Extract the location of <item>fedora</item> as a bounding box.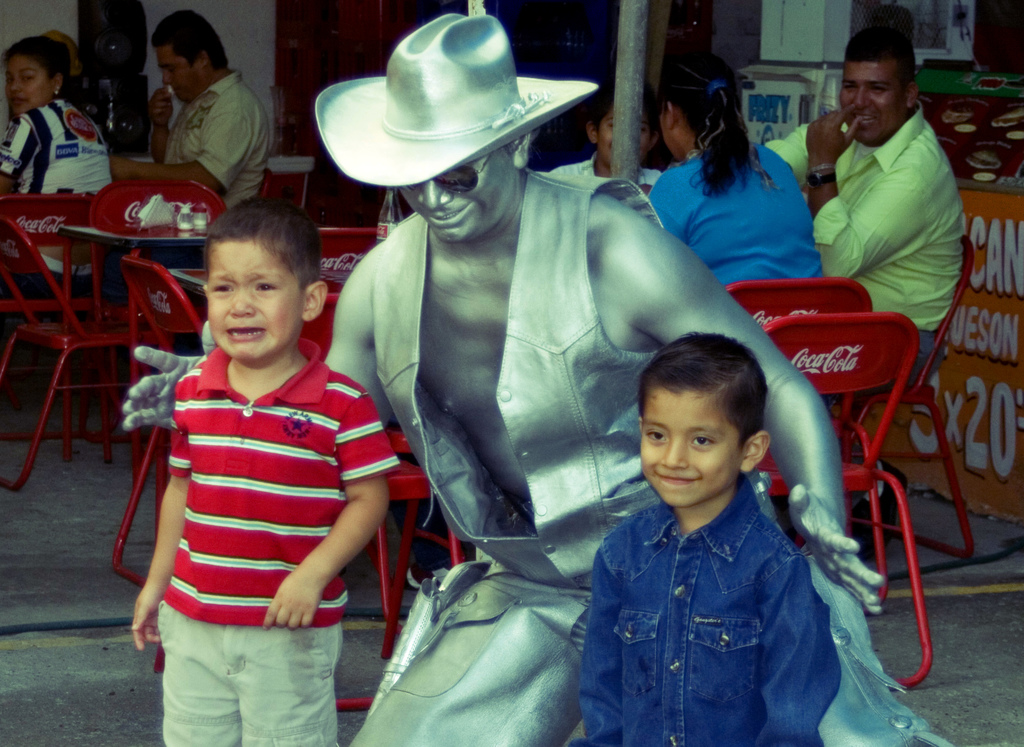
region(310, 6, 605, 211).
